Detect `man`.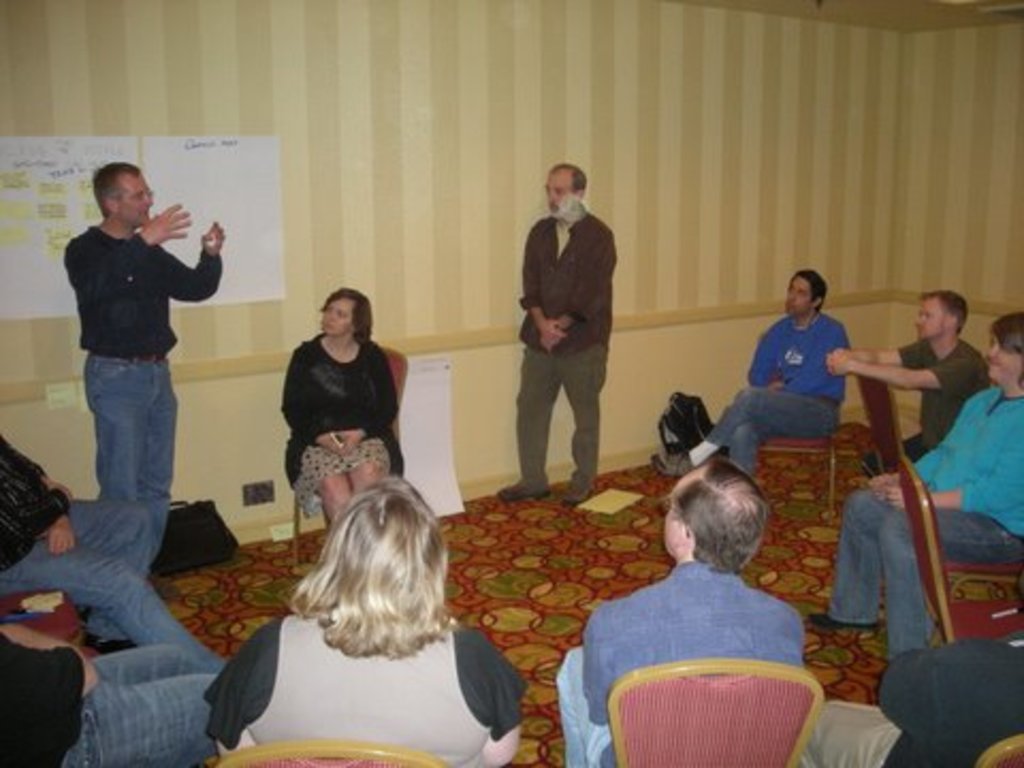
Detected at {"left": 657, "top": 265, "right": 858, "bottom": 476}.
